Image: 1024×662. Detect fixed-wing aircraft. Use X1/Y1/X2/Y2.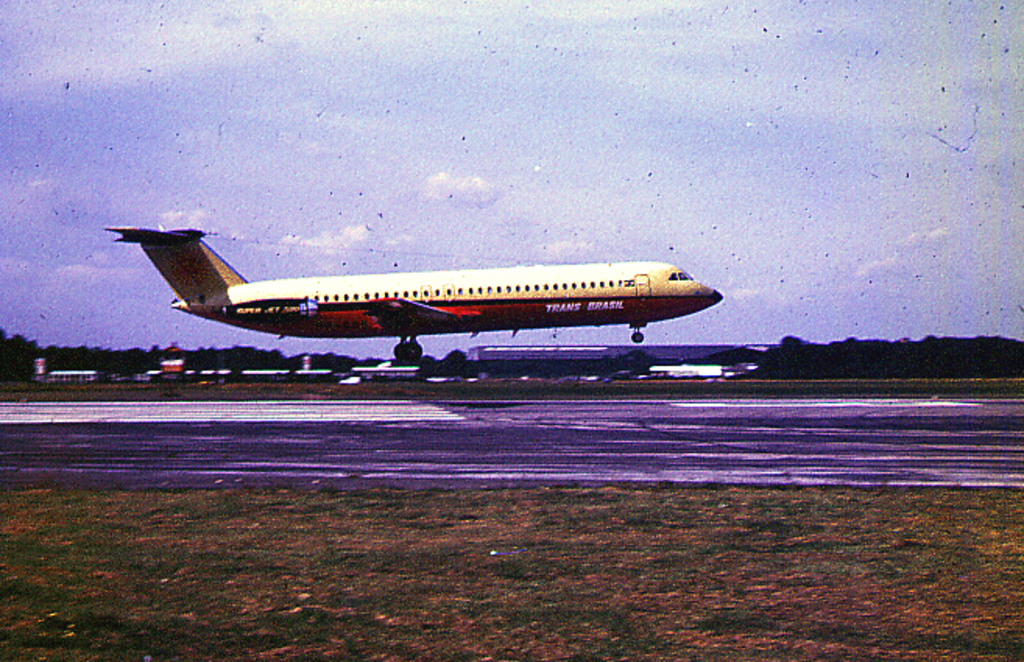
103/221/720/374.
